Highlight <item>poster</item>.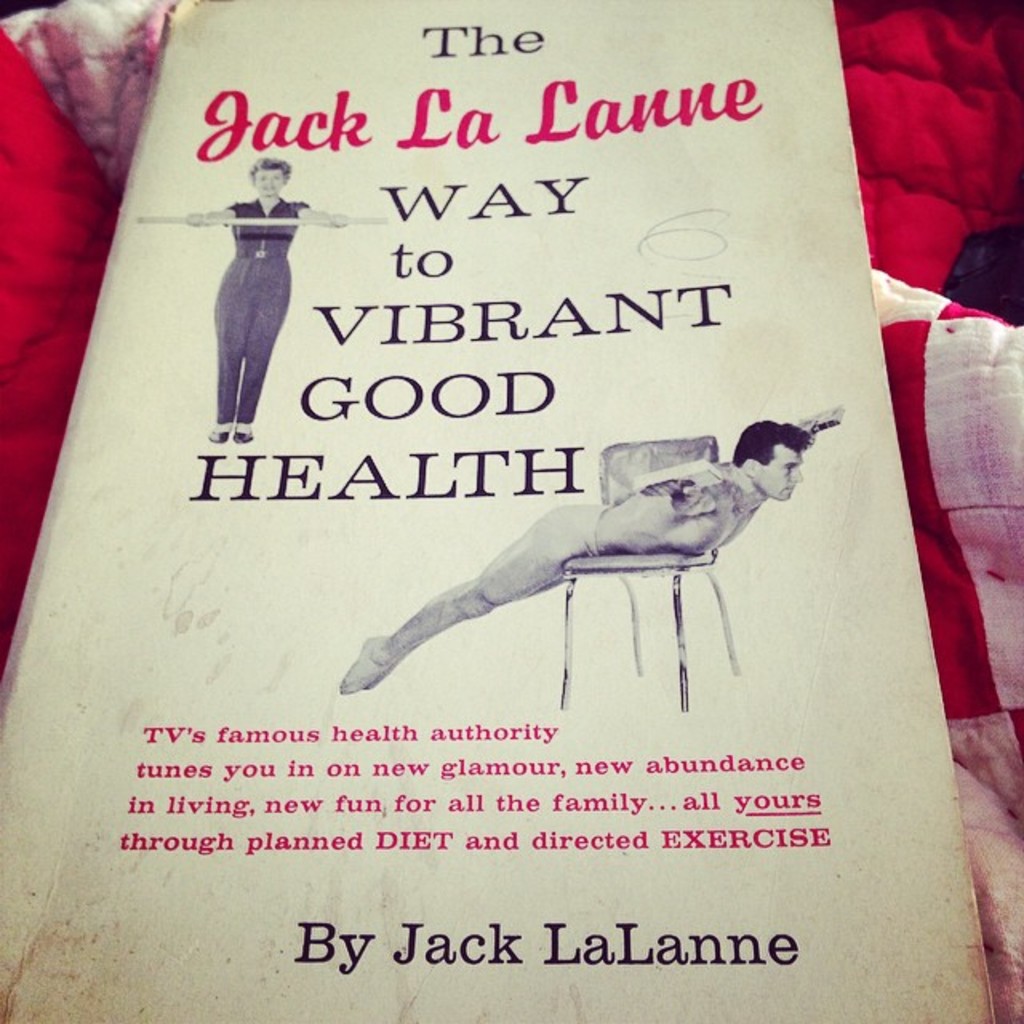
Highlighted region: <bbox>0, 0, 1003, 1022</bbox>.
